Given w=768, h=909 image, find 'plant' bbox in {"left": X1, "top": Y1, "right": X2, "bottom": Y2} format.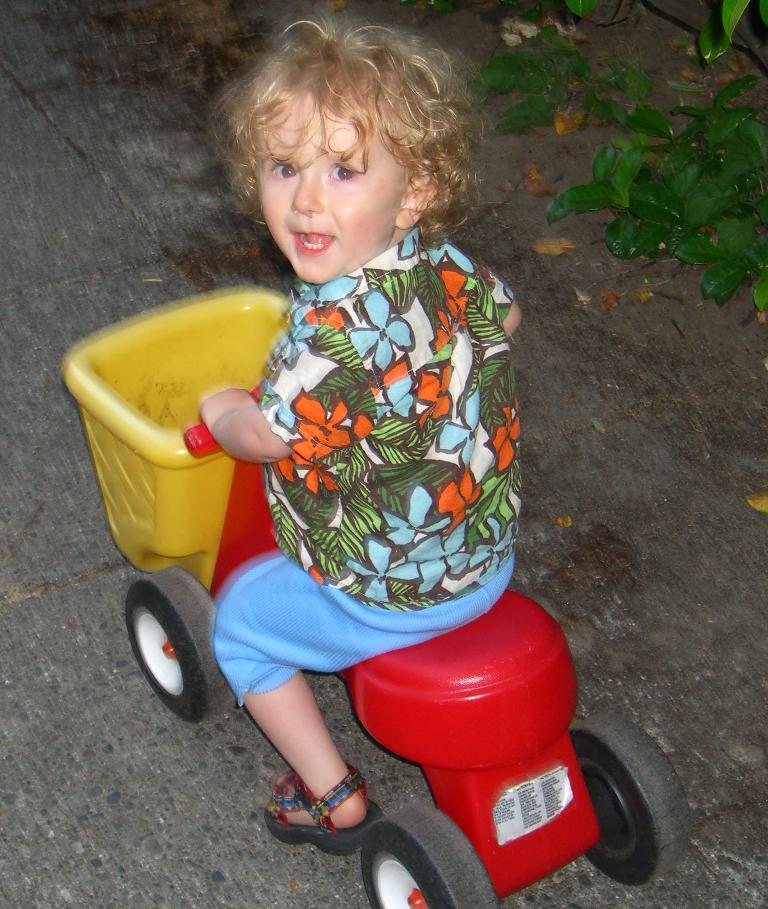
{"left": 467, "top": 8, "right": 654, "bottom": 137}.
